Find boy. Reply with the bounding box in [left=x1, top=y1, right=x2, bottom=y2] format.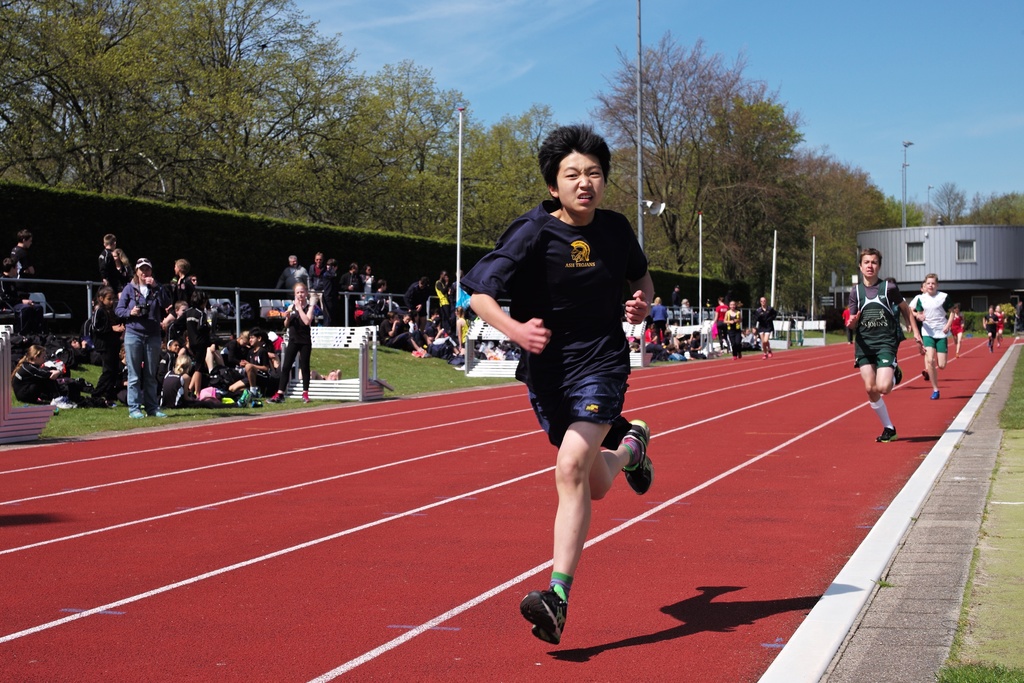
[left=6, top=229, right=35, bottom=299].
